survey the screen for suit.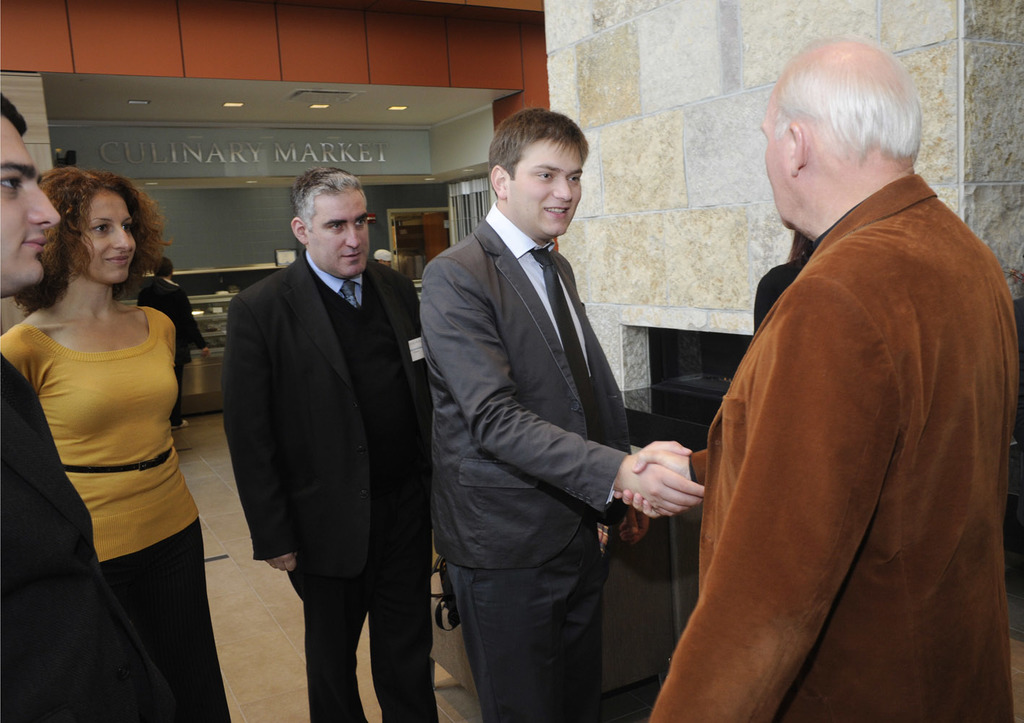
Survey found: left=645, top=171, right=1020, bottom=722.
